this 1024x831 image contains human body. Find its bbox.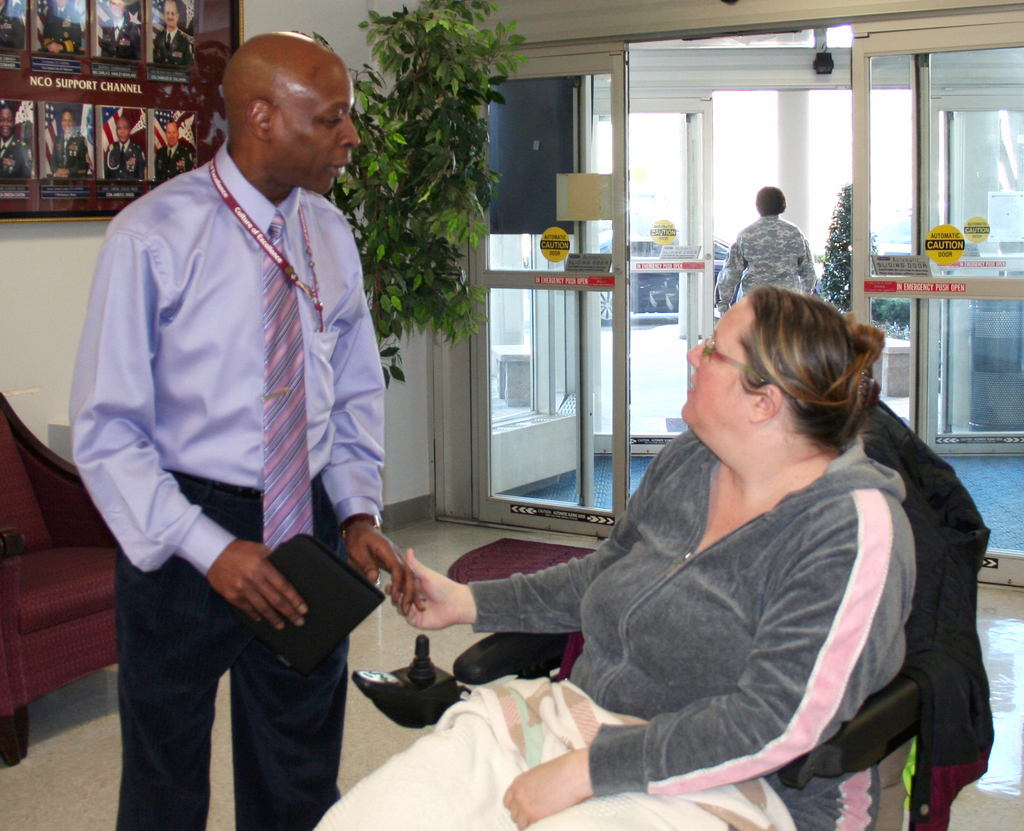
[0, 9, 25, 60].
